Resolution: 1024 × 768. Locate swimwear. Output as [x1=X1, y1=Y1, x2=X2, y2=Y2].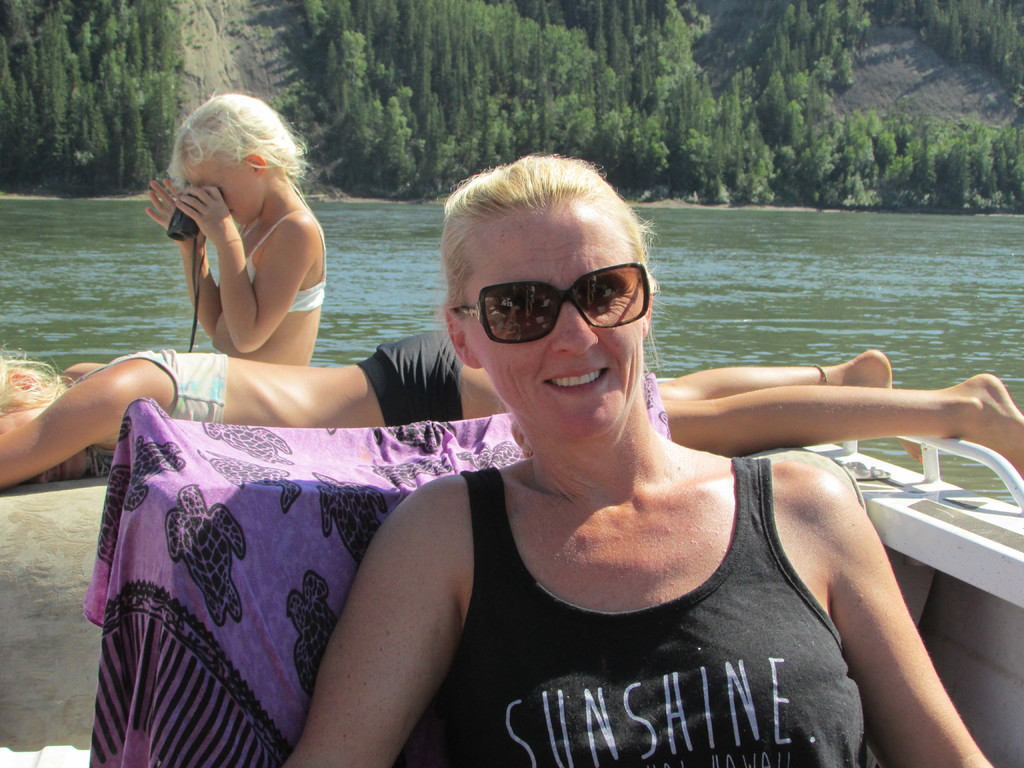
[x1=438, y1=468, x2=861, y2=767].
